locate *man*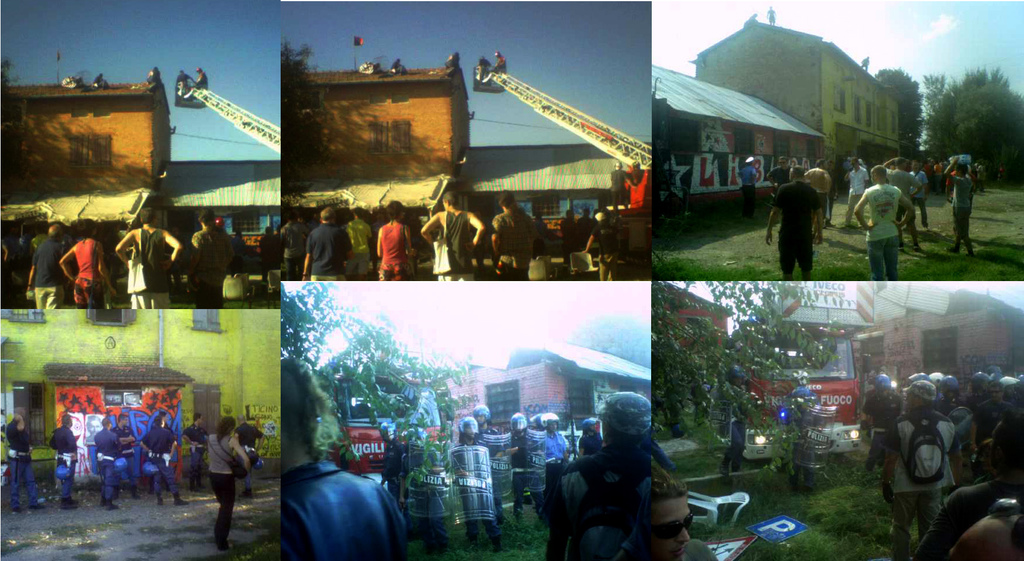
[x1=438, y1=419, x2=501, y2=555]
